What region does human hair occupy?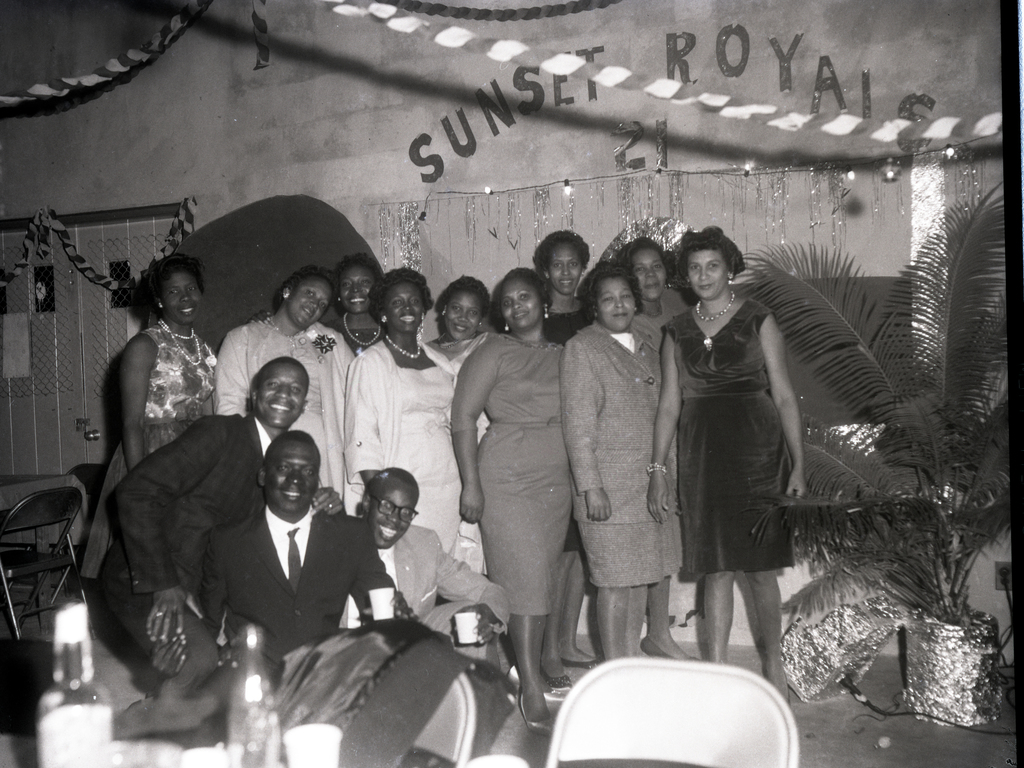
box=[486, 268, 556, 309].
